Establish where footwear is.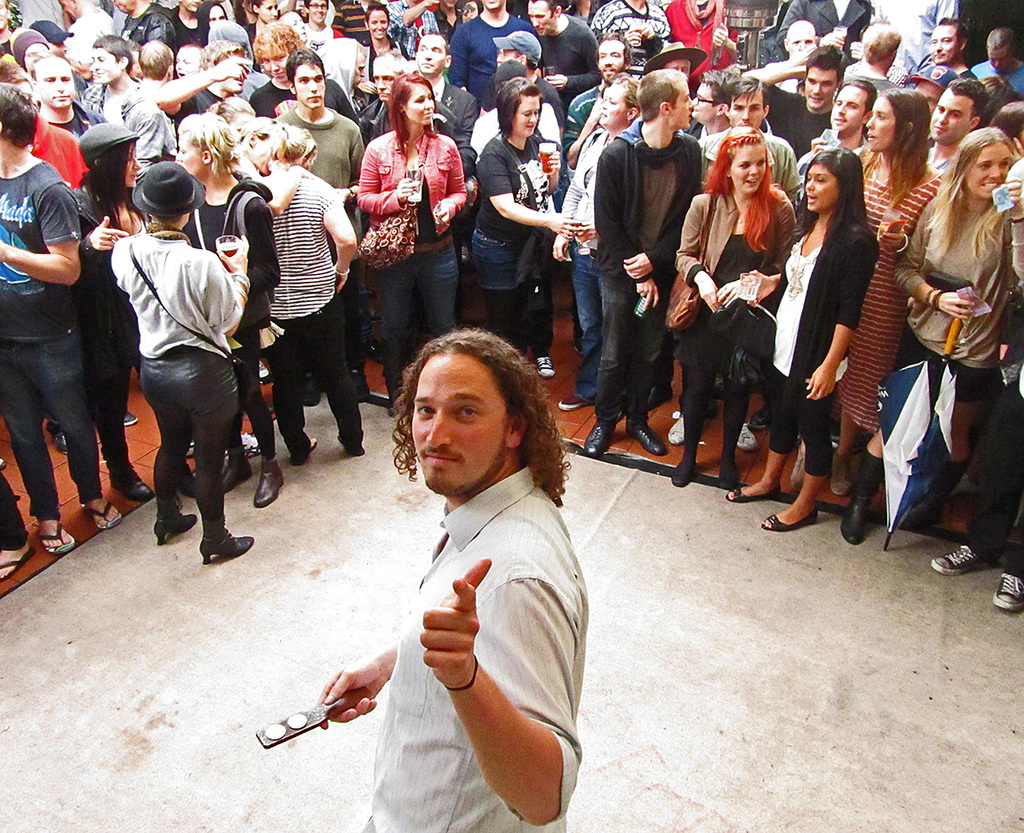
Established at crop(587, 419, 618, 463).
